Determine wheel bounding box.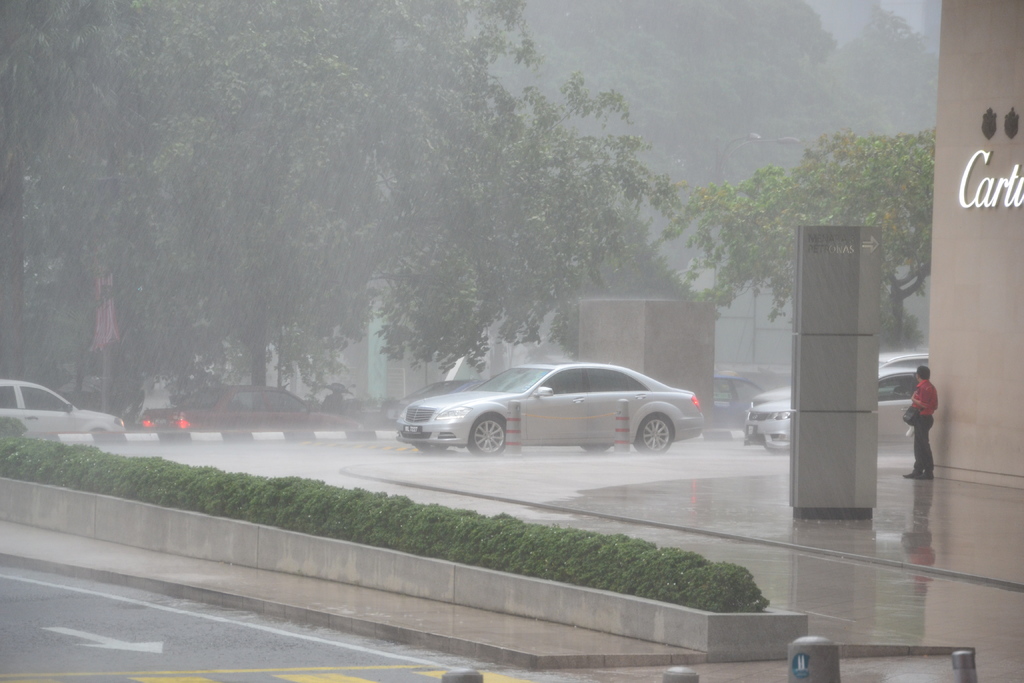
Determined: x1=469 y1=415 x2=508 y2=456.
